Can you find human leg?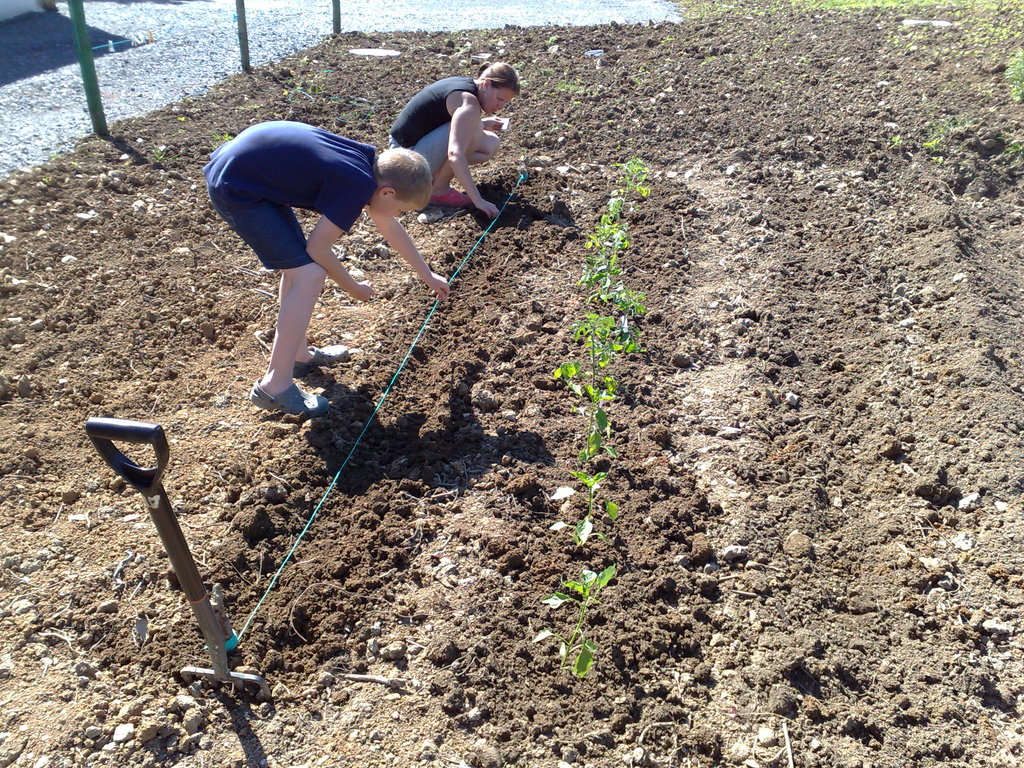
Yes, bounding box: <box>208,186,331,406</box>.
